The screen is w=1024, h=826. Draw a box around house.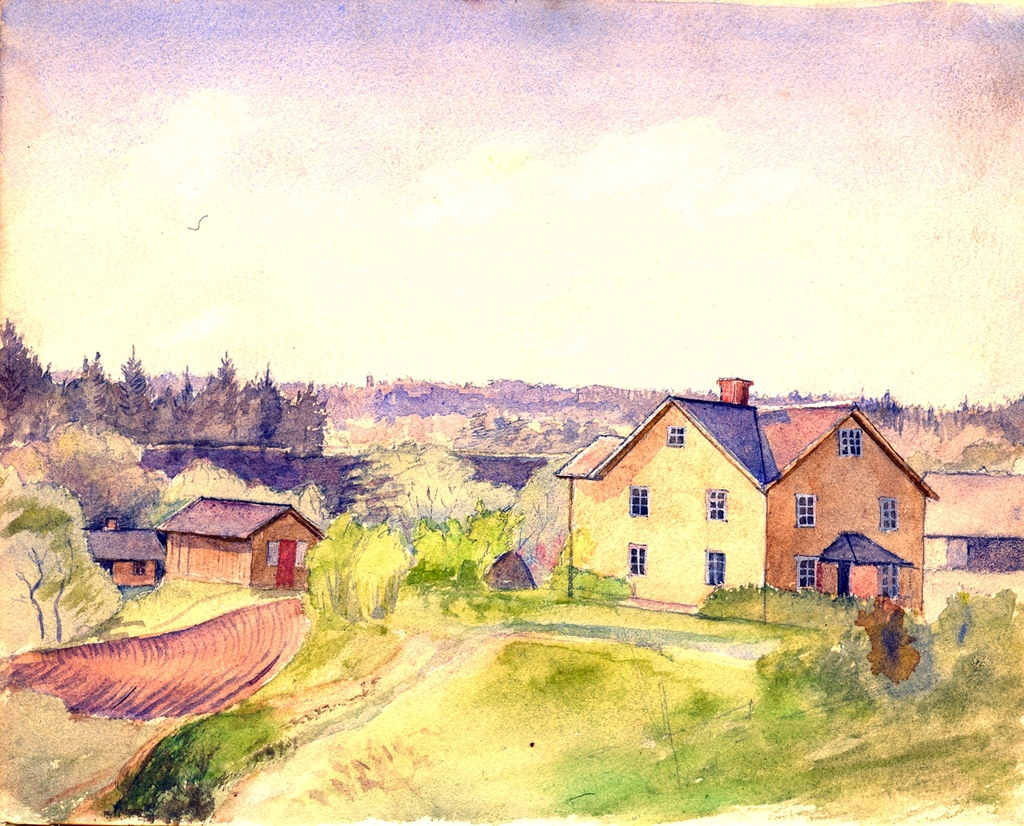
<bbox>152, 494, 330, 591</bbox>.
